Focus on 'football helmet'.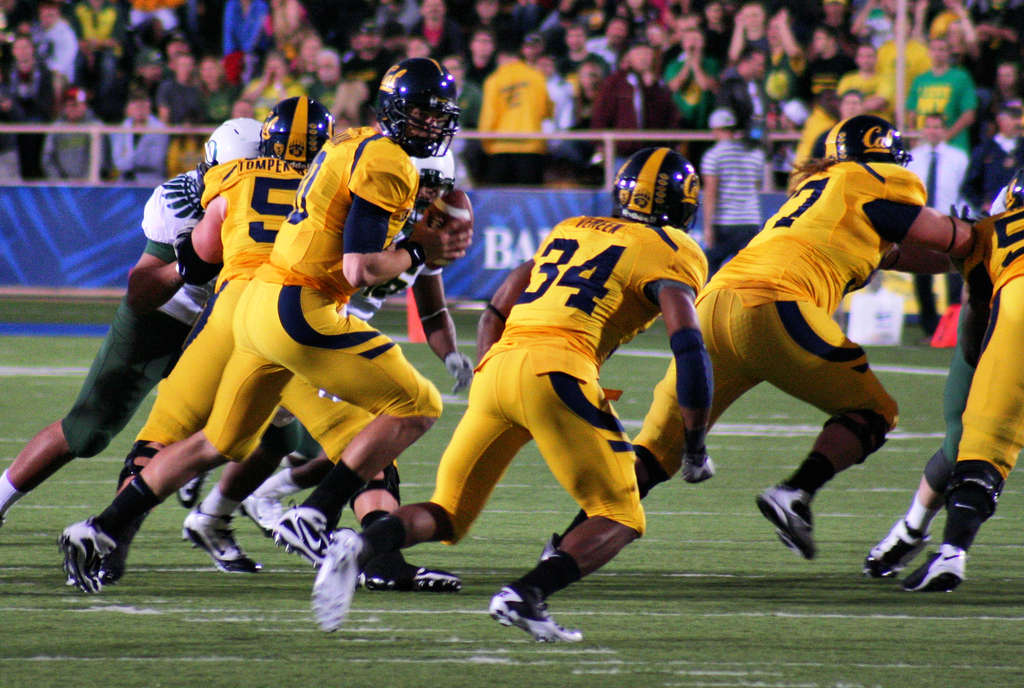
Focused at <region>1004, 167, 1023, 212</region>.
